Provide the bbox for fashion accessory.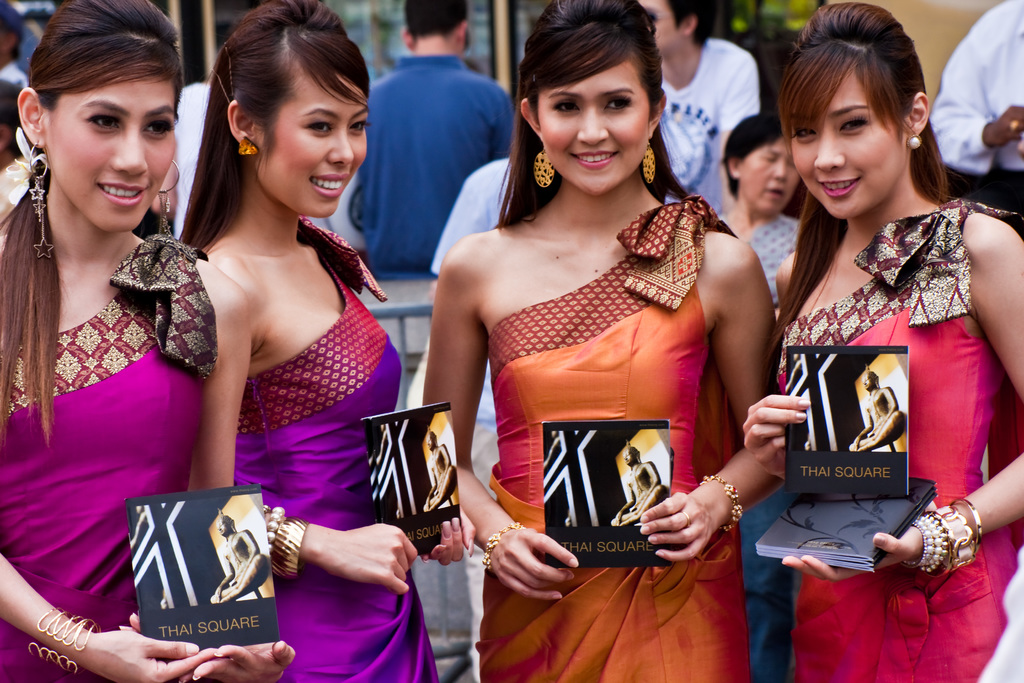
box=[237, 137, 260, 157].
